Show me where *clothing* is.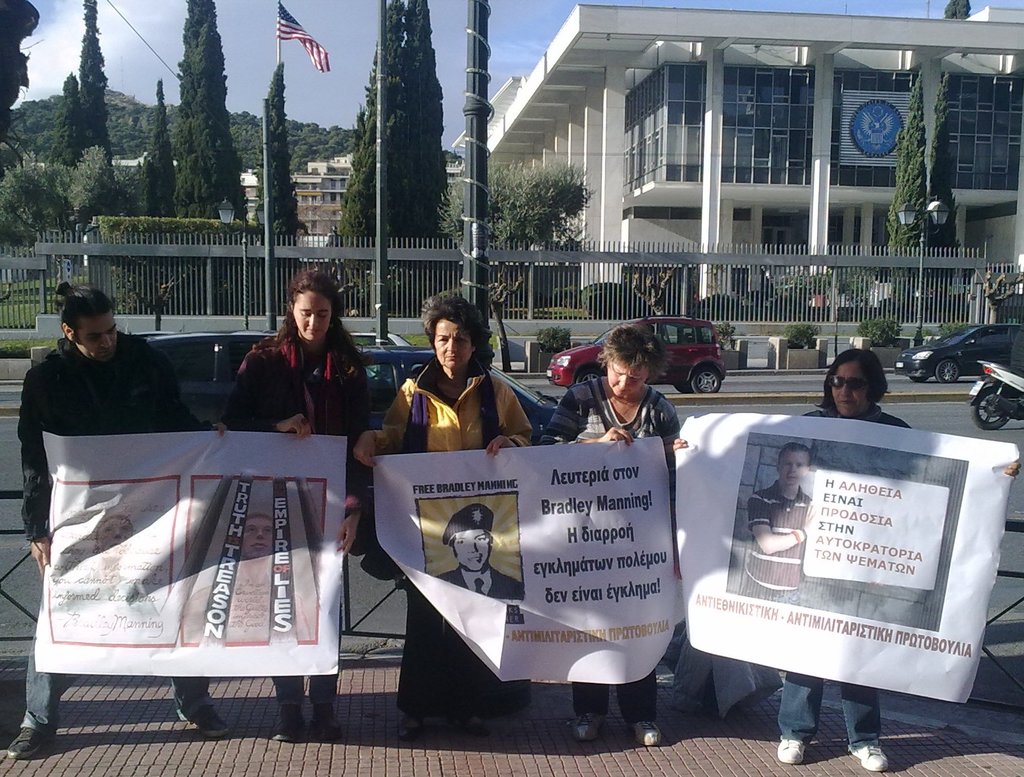
*clothing* is at BBox(435, 561, 535, 600).
